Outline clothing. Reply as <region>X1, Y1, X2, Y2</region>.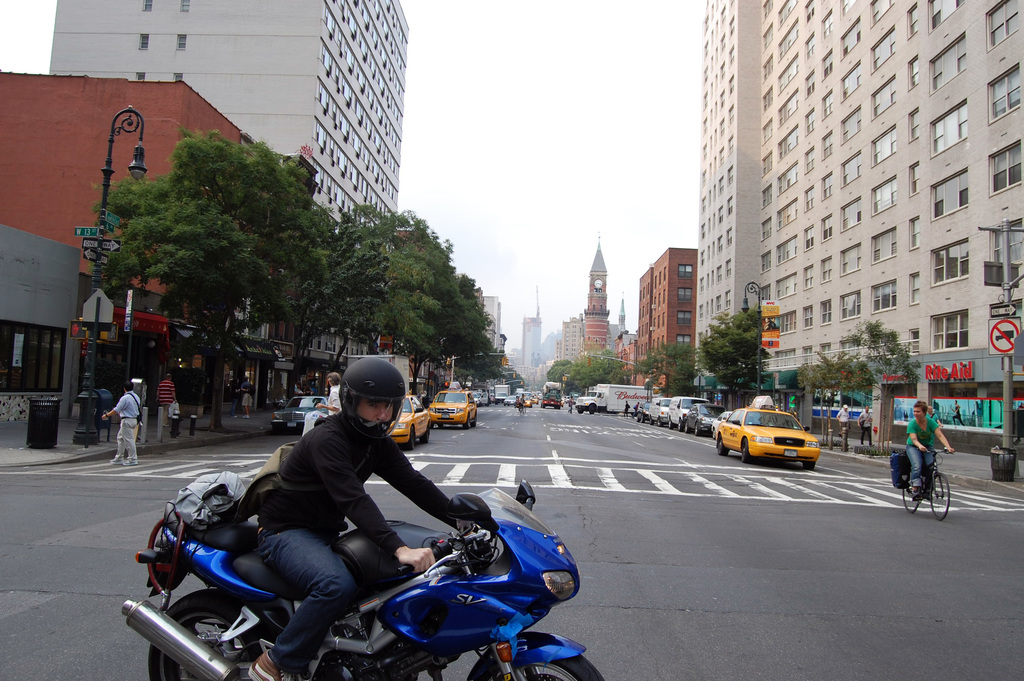
<region>836, 407, 850, 443</region>.
